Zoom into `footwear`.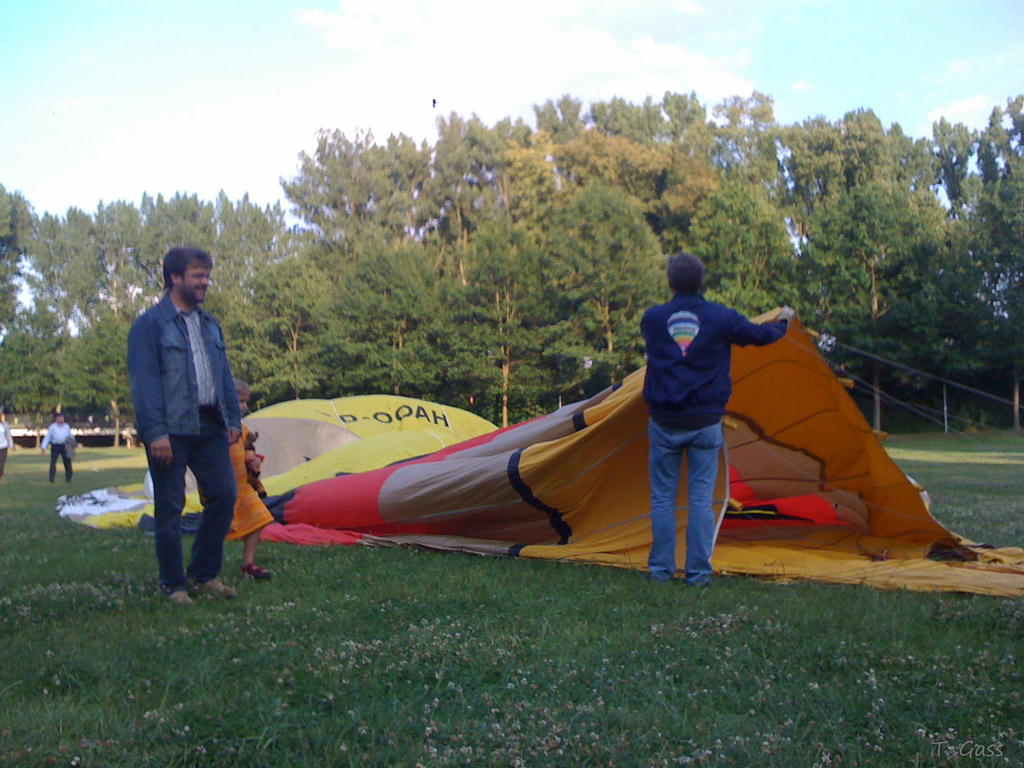
Zoom target: rect(171, 589, 193, 603).
